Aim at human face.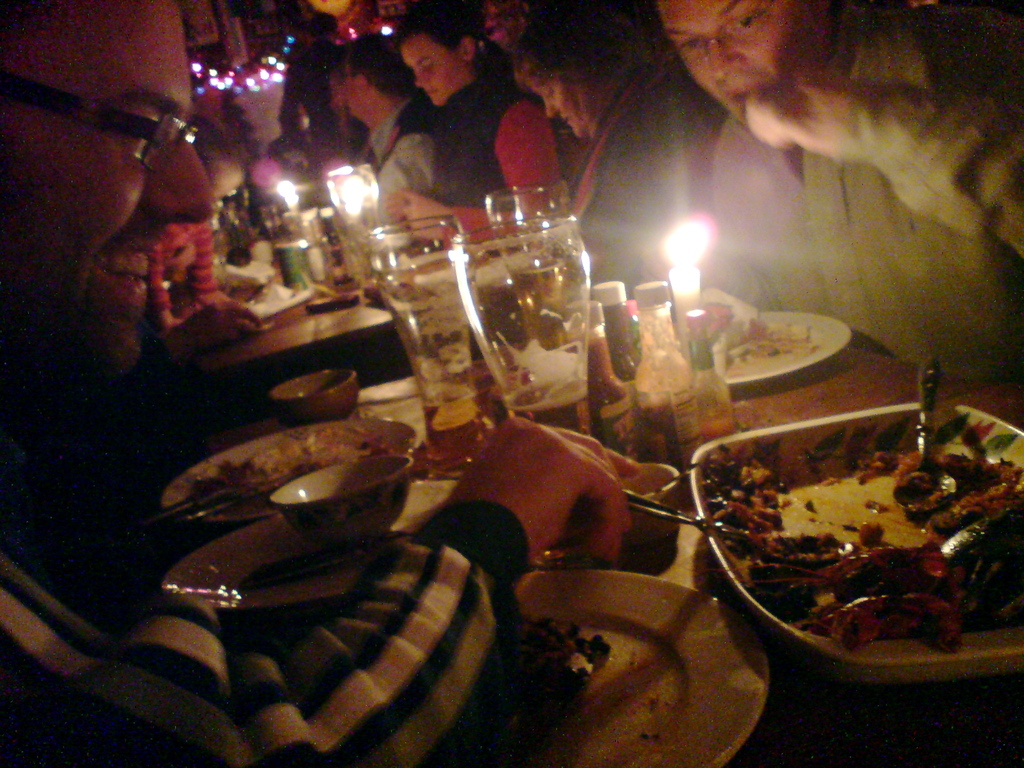
Aimed at (655,0,812,129).
